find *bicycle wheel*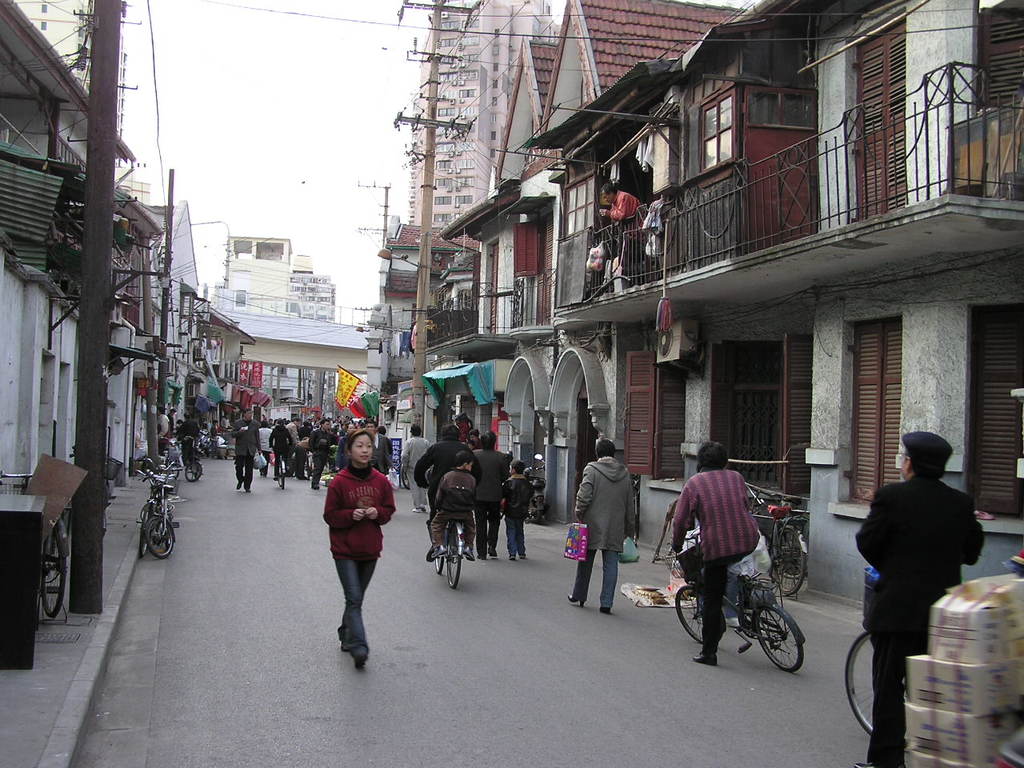
[42,530,66,618]
